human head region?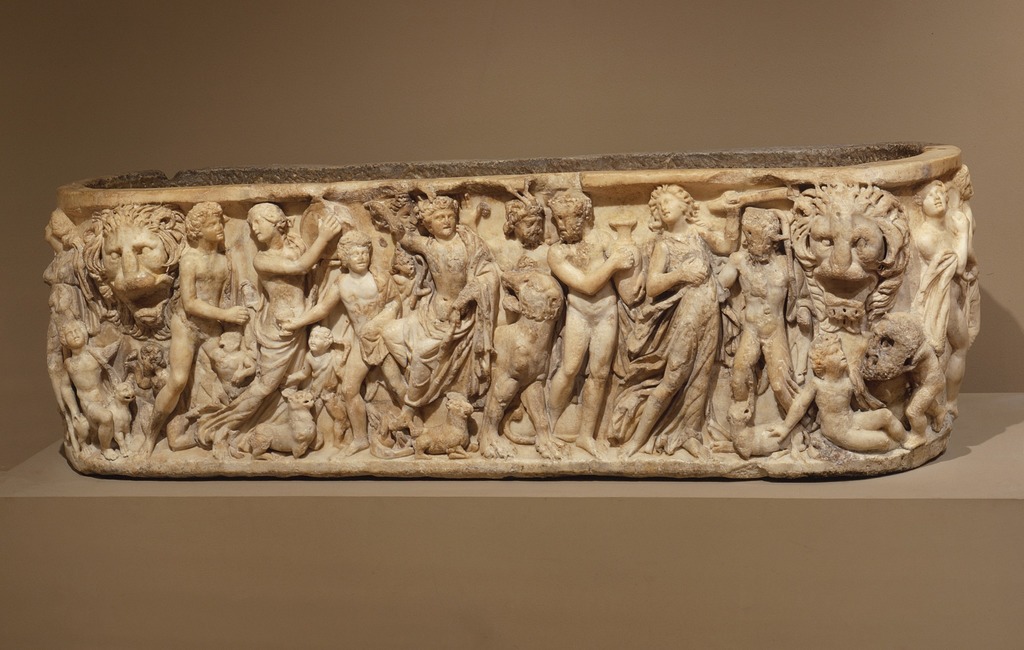
select_region(242, 202, 287, 242)
